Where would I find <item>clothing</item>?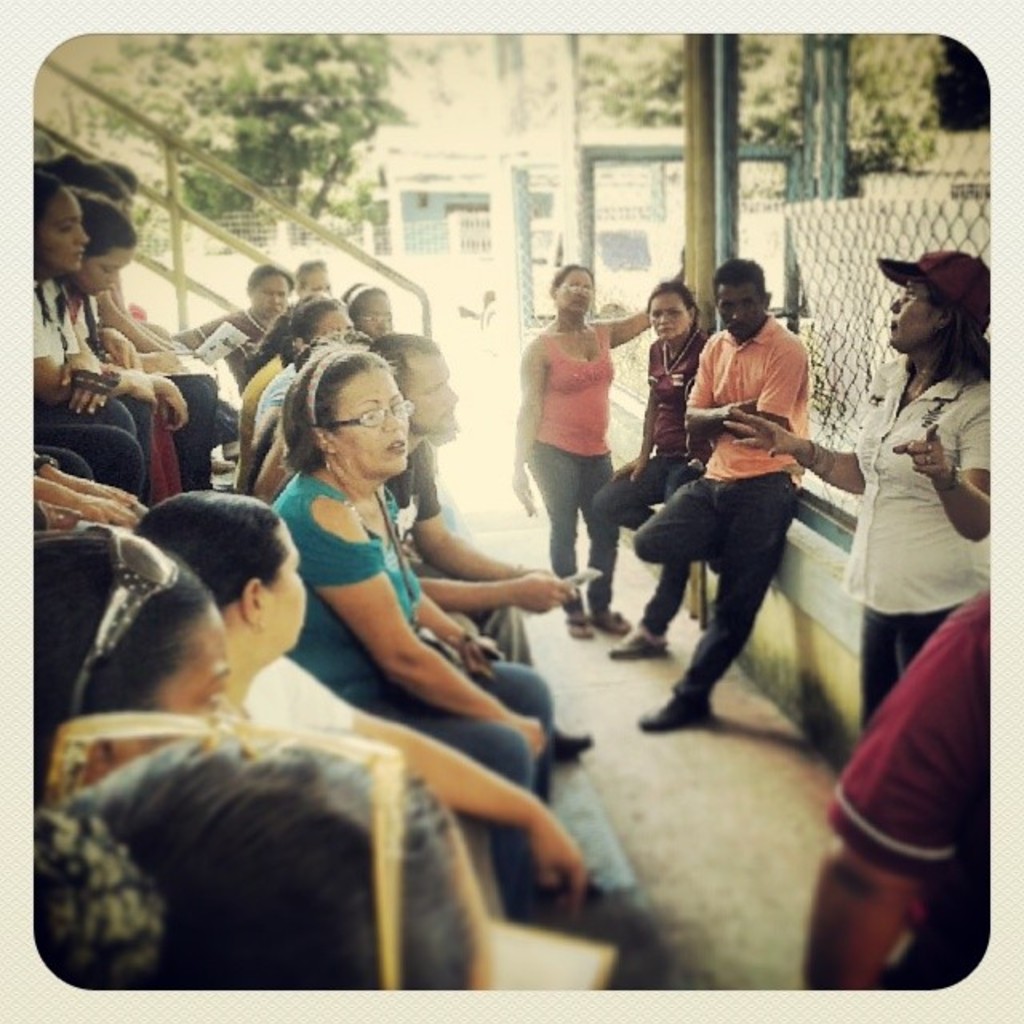
At pyautogui.locateOnScreen(254, 445, 290, 506).
